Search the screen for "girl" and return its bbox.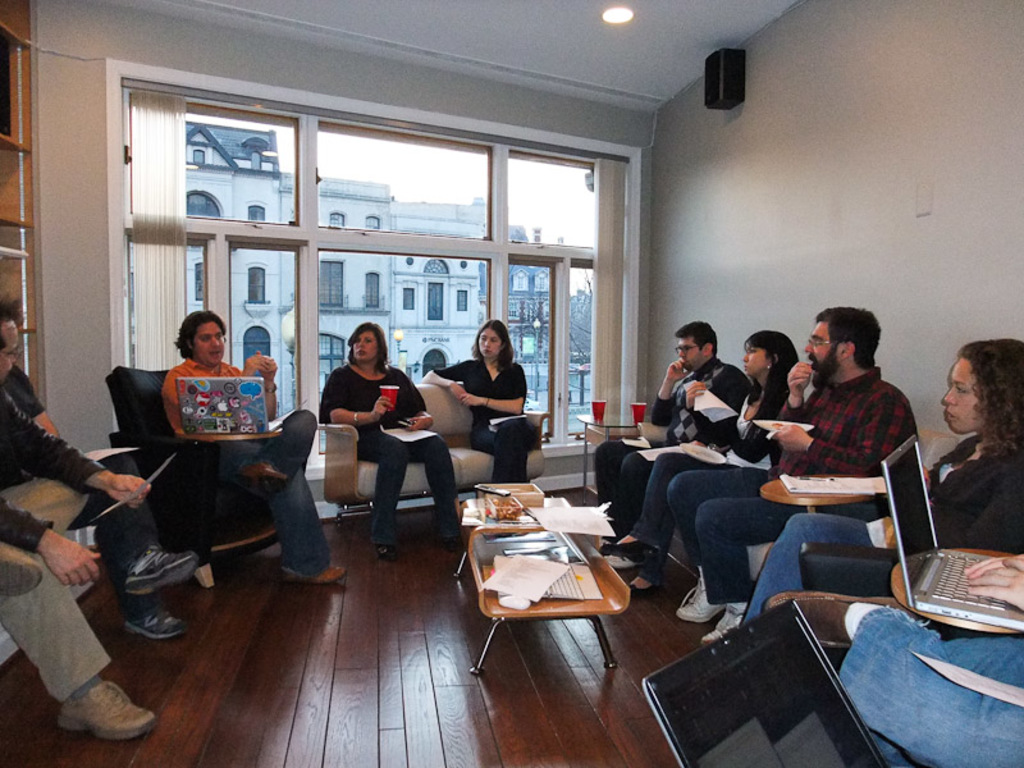
Found: x1=420, y1=316, x2=539, y2=488.
